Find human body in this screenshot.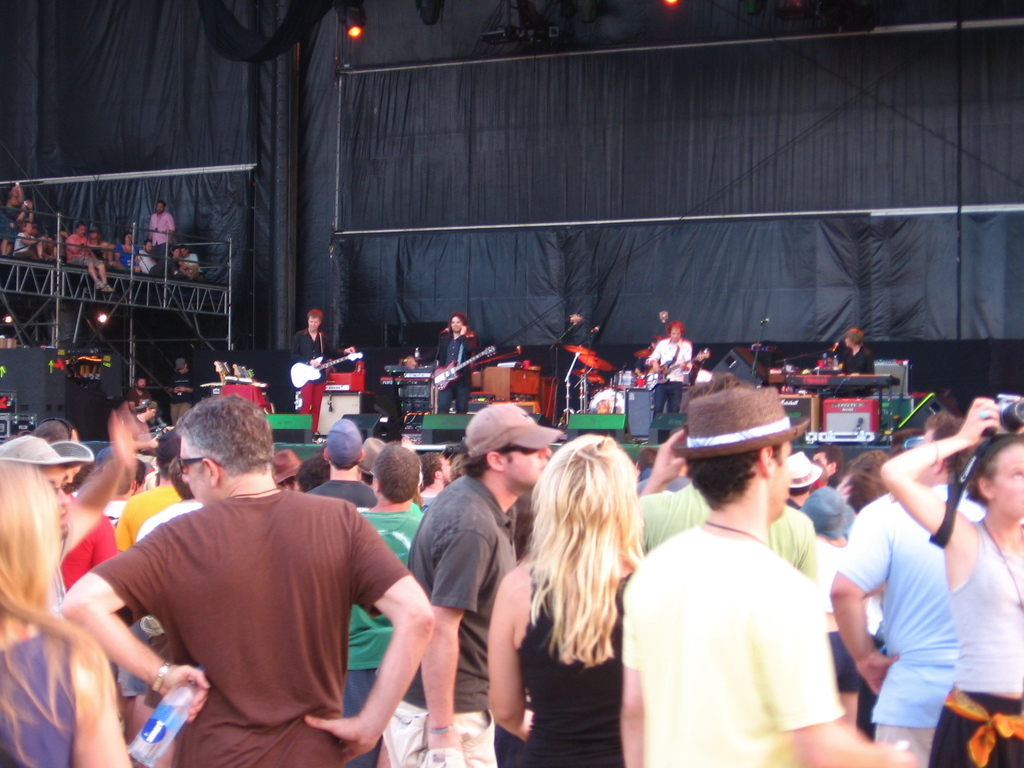
The bounding box for human body is locate(99, 423, 394, 767).
